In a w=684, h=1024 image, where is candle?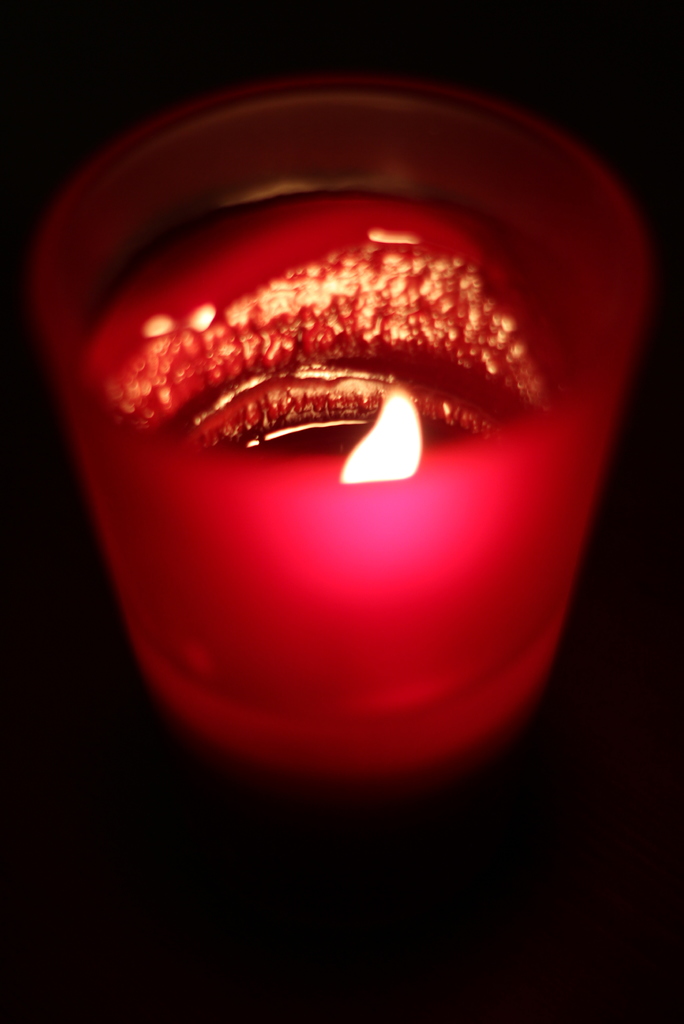
select_region(25, 69, 650, 778).
